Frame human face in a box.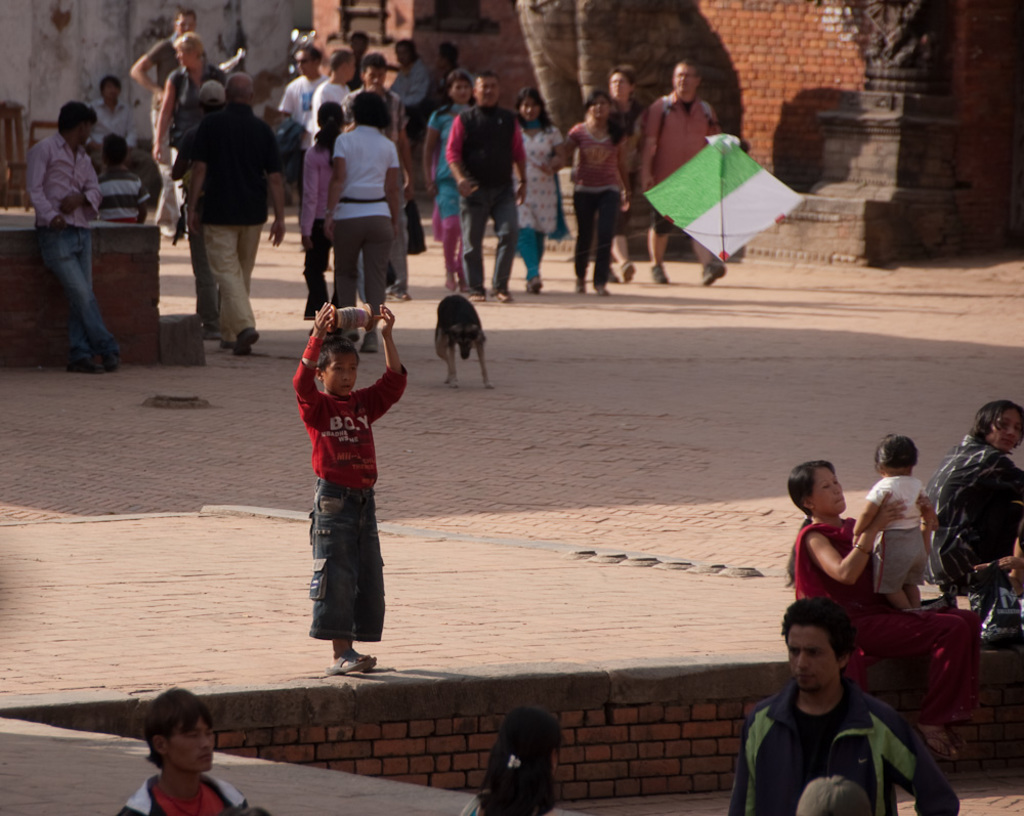
[74,118,91,149].
